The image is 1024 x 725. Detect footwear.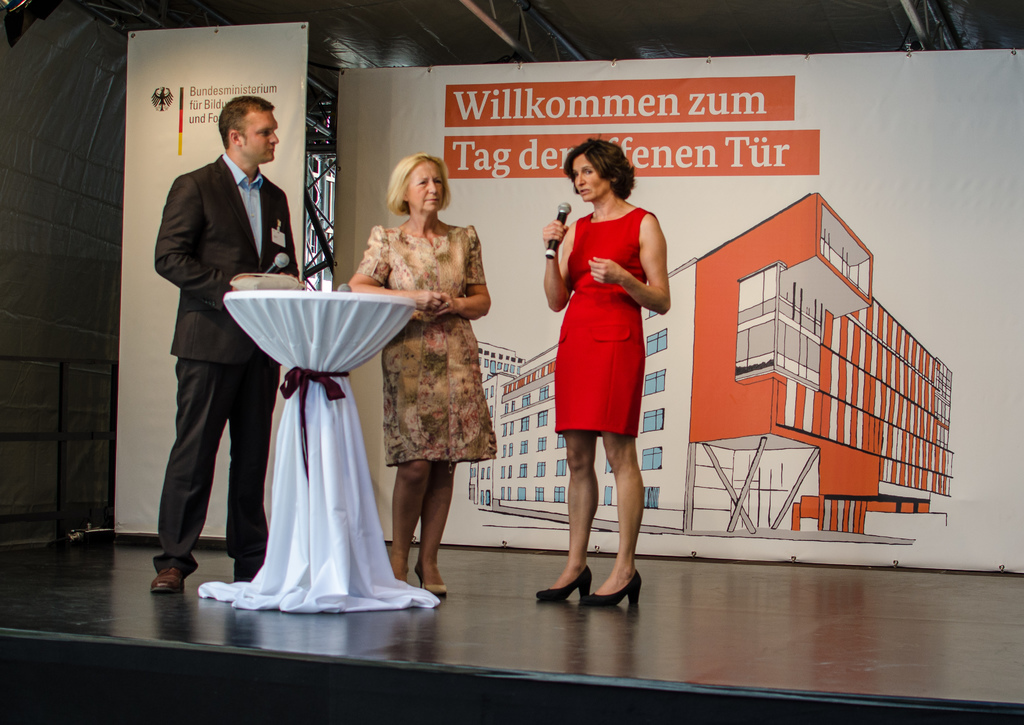
Detection: {"left": 580, "top": 567, "right": 646, "bottom": 613}.
